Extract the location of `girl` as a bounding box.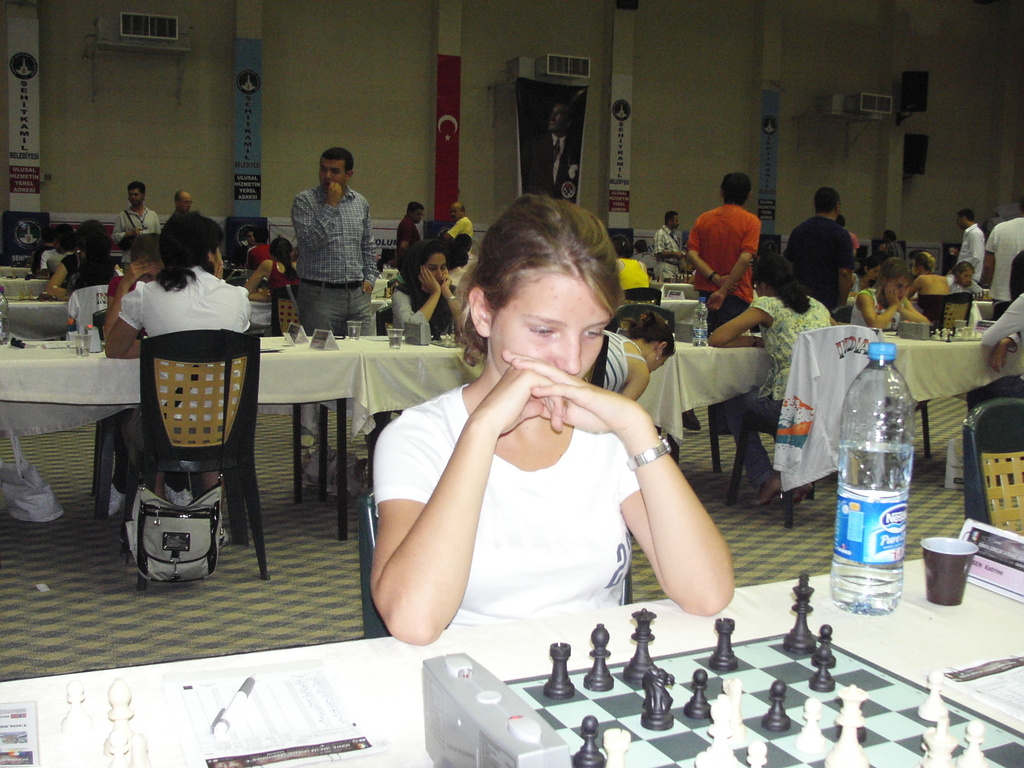
(100, 204, 253, 541).
